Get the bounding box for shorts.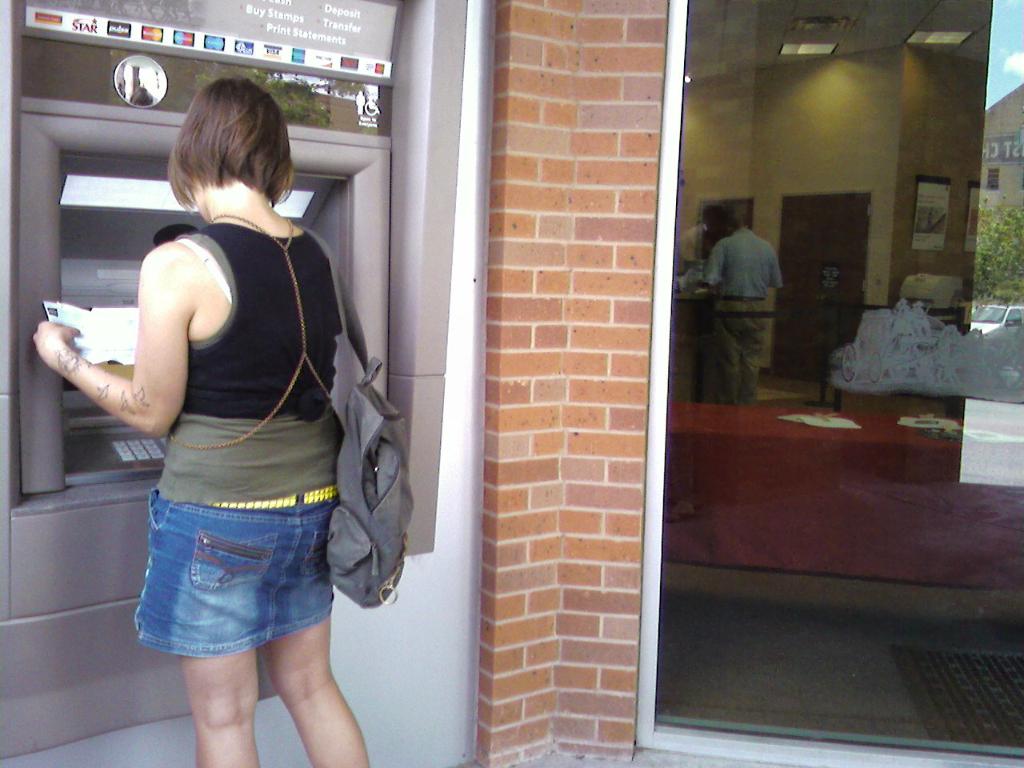
pyautogui.locateOnScreen(121, 491, 346, 666).
